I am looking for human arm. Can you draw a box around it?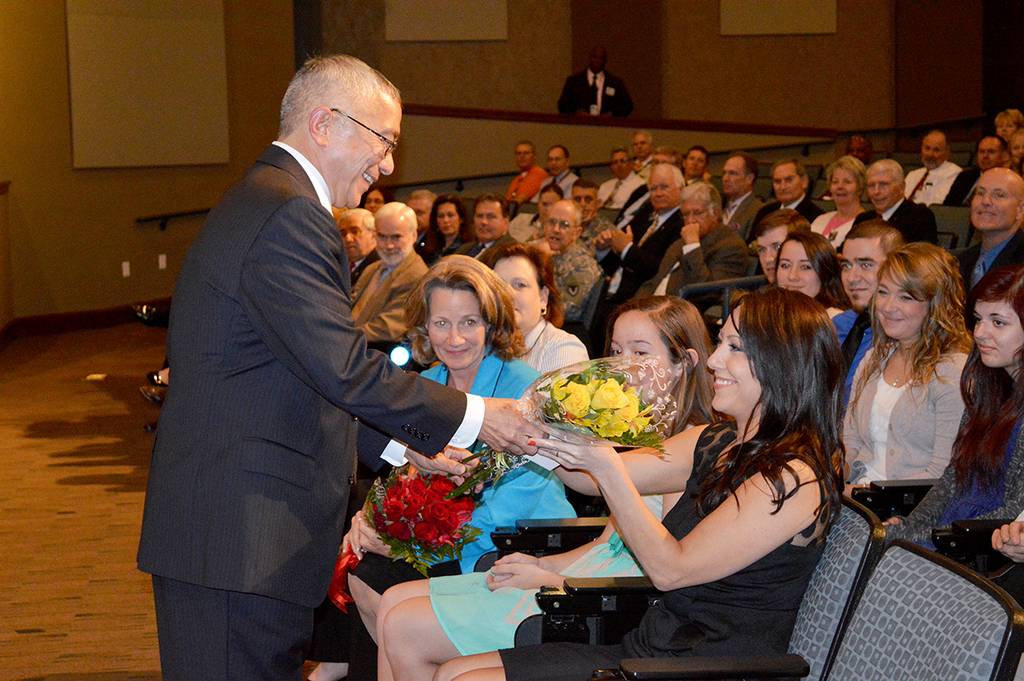
Sure, the bounding box is (560,76,585,121).
